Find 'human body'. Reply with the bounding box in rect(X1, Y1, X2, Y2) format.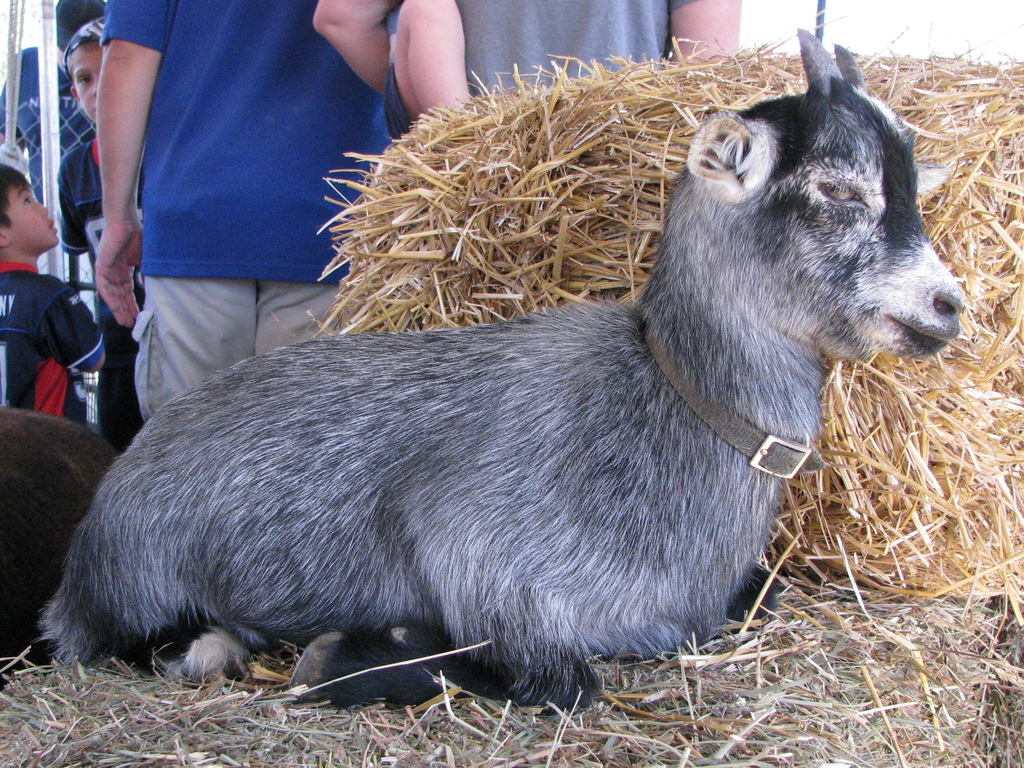
rect(380, 0, 472, 142).
